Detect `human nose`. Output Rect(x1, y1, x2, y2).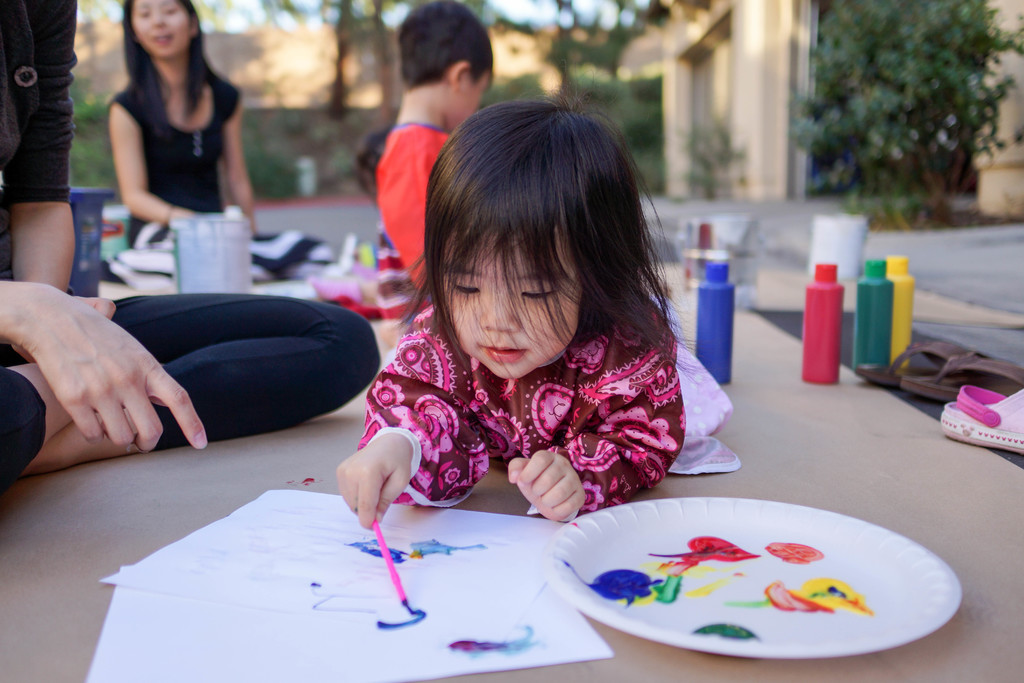
Rect(150, 10, 169, 26).
